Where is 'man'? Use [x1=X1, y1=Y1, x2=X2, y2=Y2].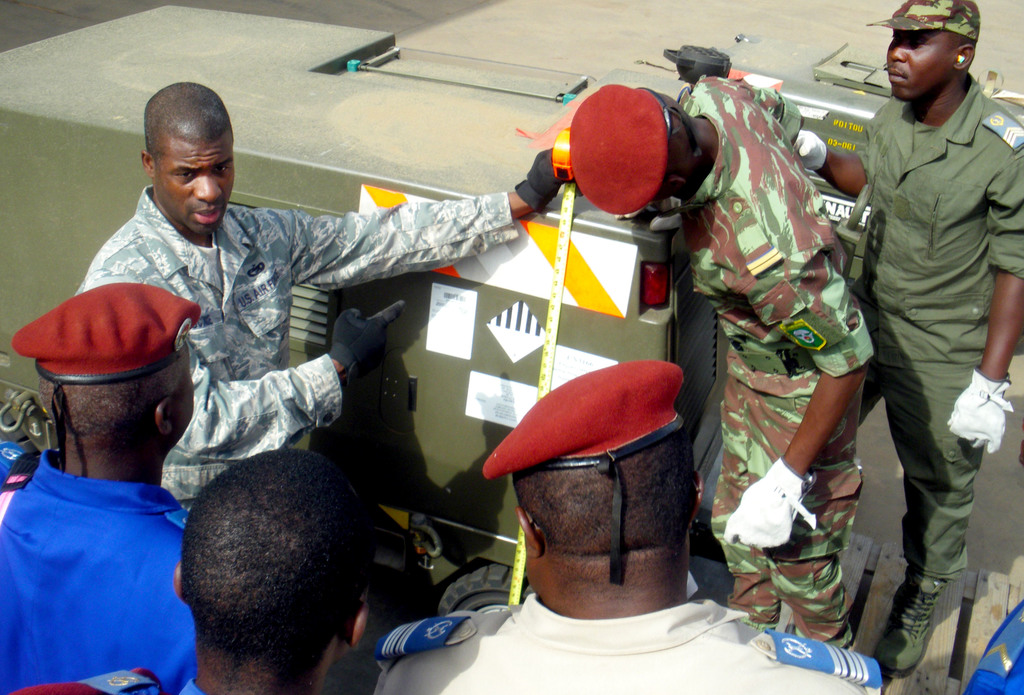
[x1=0, y1=283, x2=200, y2=694].
